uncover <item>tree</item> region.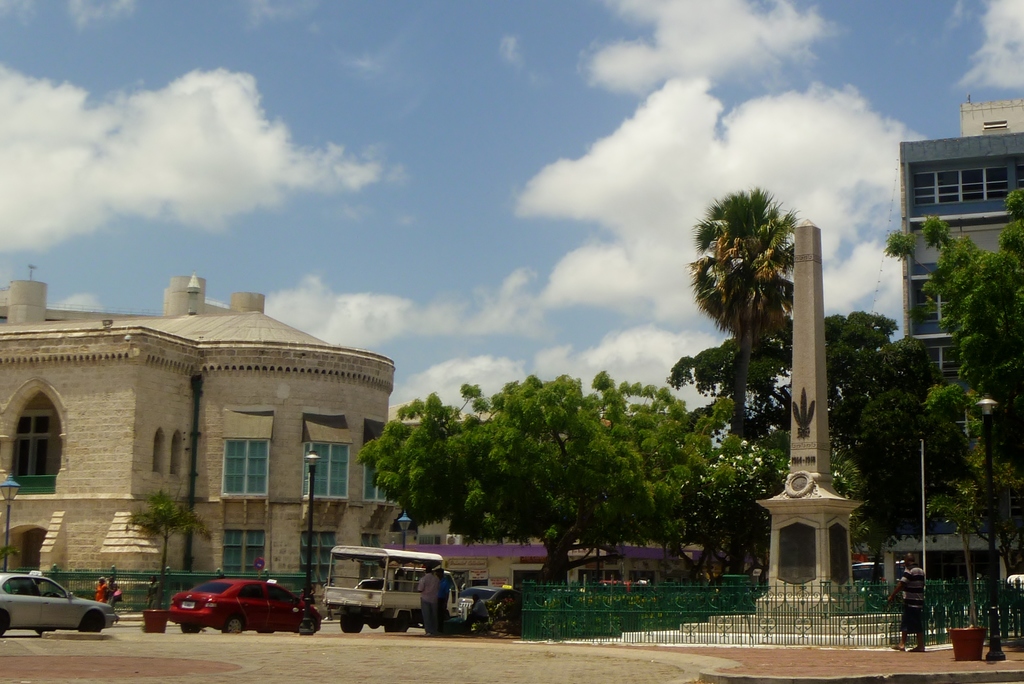
Uncovered: <bbox>700, 162, 816, 473</bbox>.
